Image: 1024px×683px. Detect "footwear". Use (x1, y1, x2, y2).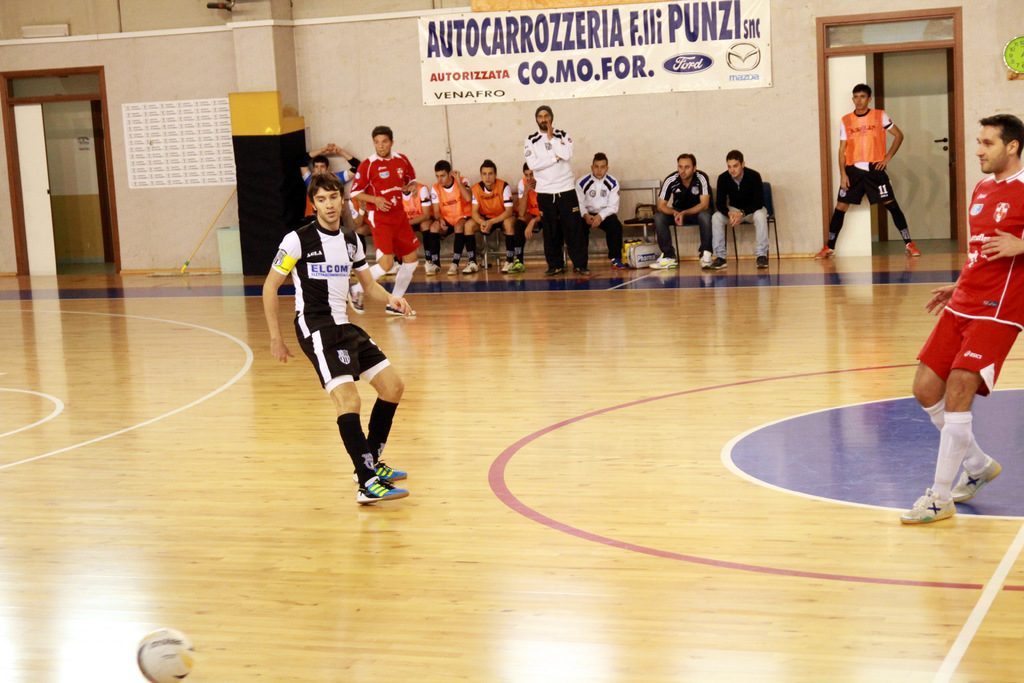
(952, 461, 1002, 502).
